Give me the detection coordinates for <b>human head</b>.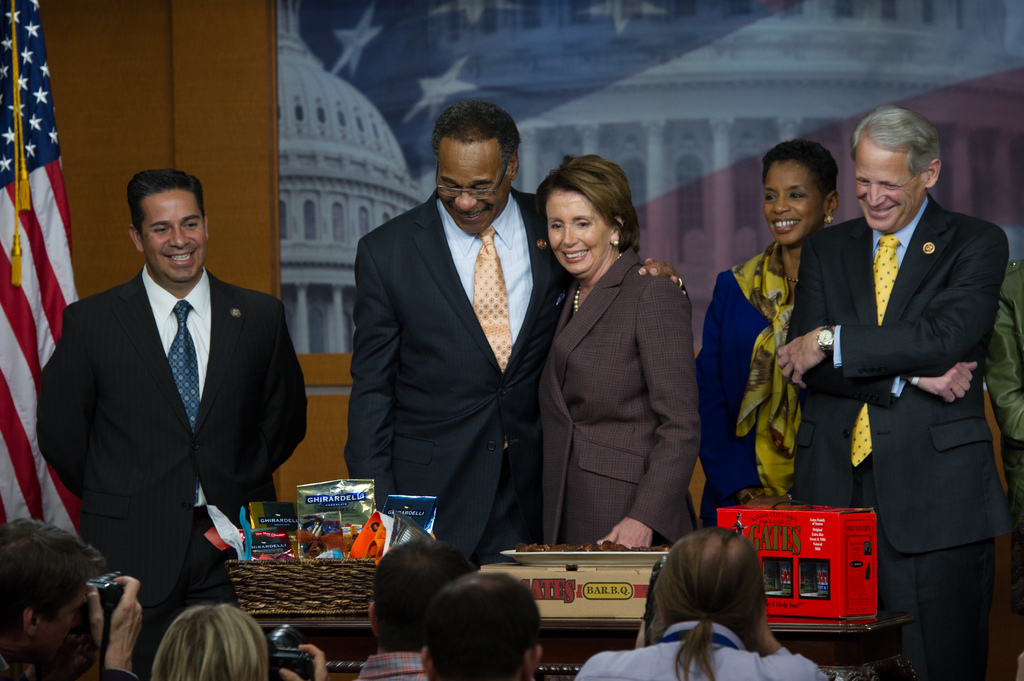
box(435, 100, 531, 237).
